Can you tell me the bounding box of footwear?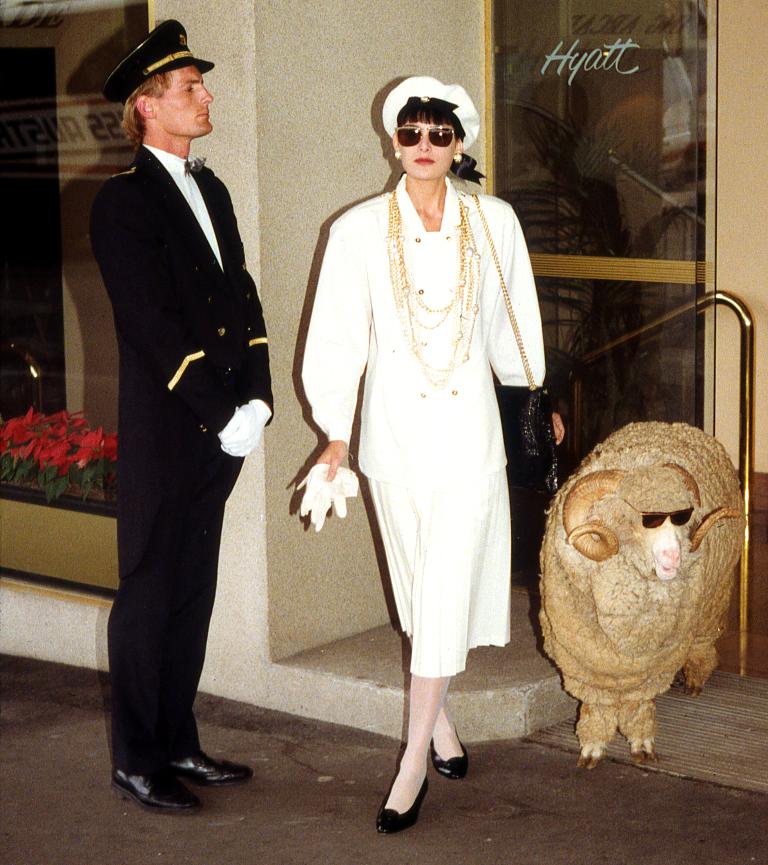
left=428, top=724, right=472, bottom=778.
